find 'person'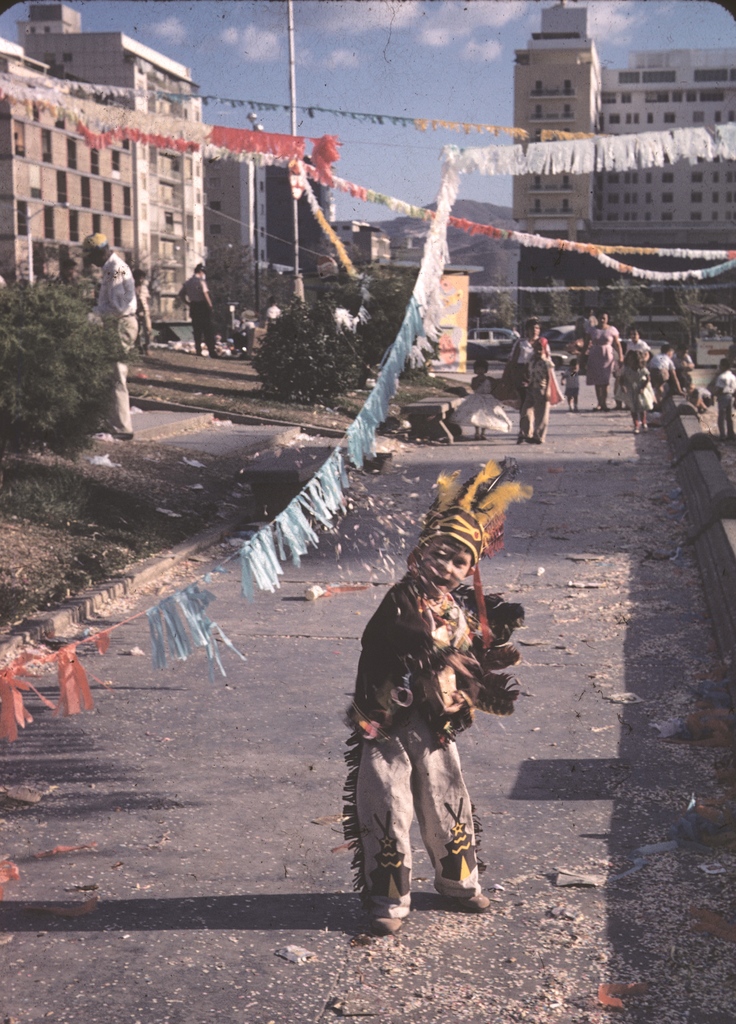
353:459:519:920
